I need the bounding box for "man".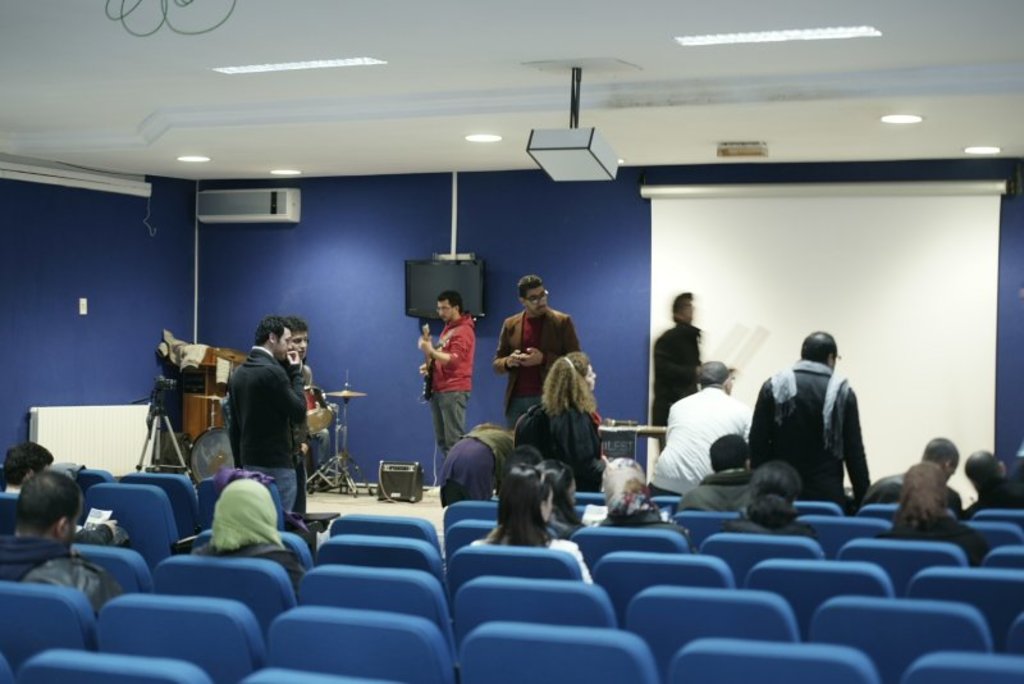
Here it is: BBox(870, 430, 965, 501).
